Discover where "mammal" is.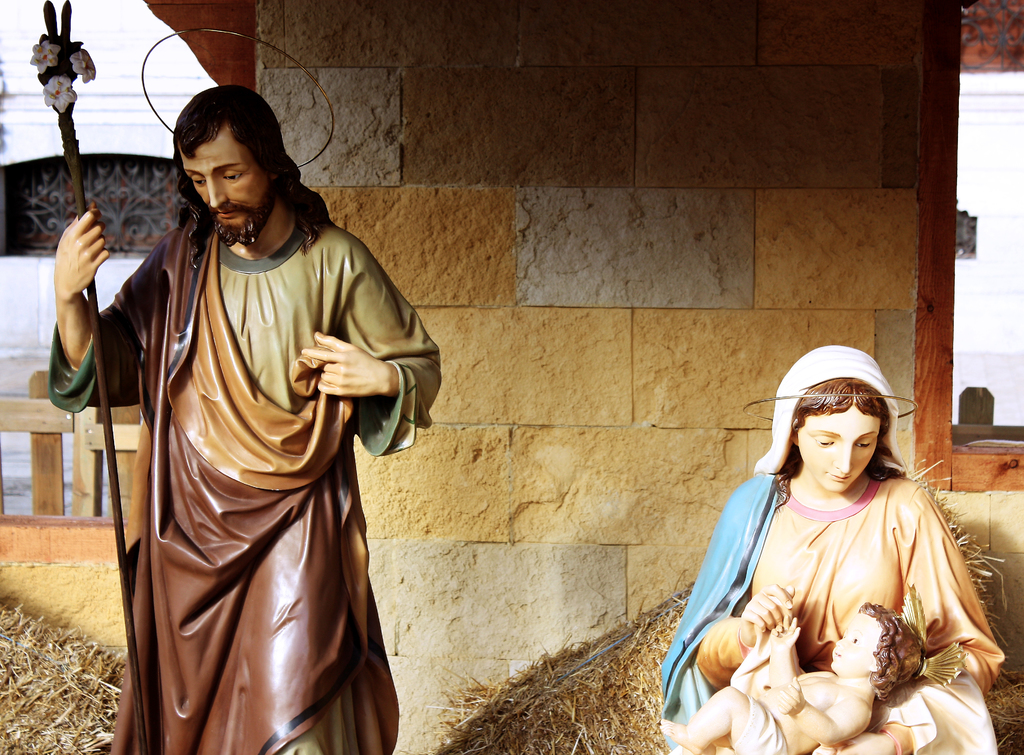
Discovered at 660,340,1004,754.
